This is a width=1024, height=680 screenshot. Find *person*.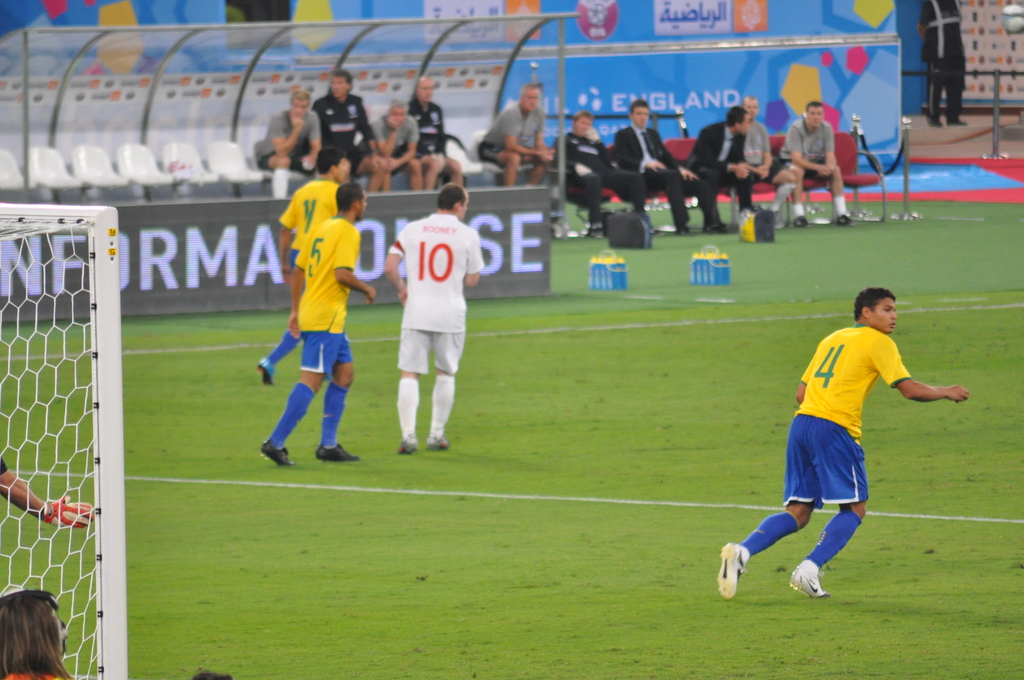
Bounding box: <box>250,96,328,202</box>.
